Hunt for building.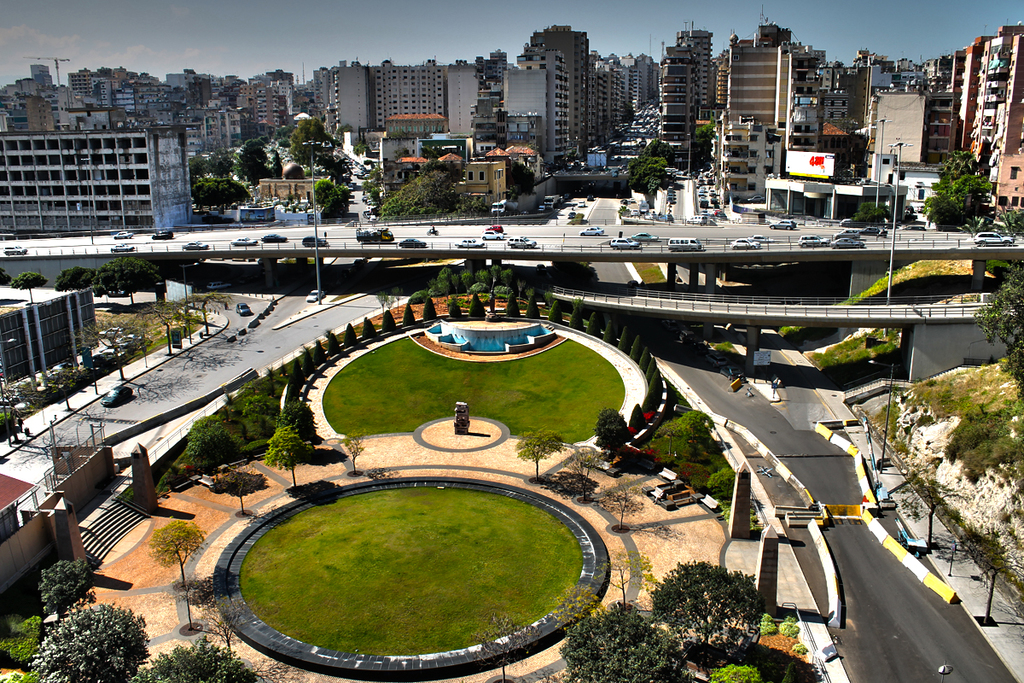
Hunted down at BBox(0, 440, 118, 594).
